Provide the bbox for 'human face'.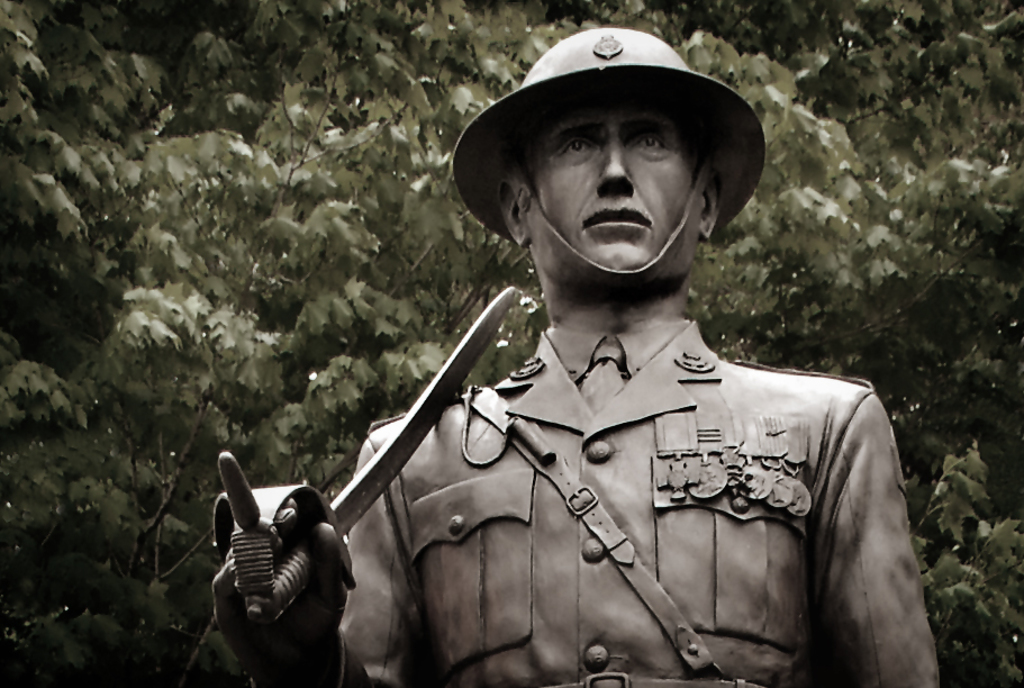
<box>524,92,700,284</box>.
